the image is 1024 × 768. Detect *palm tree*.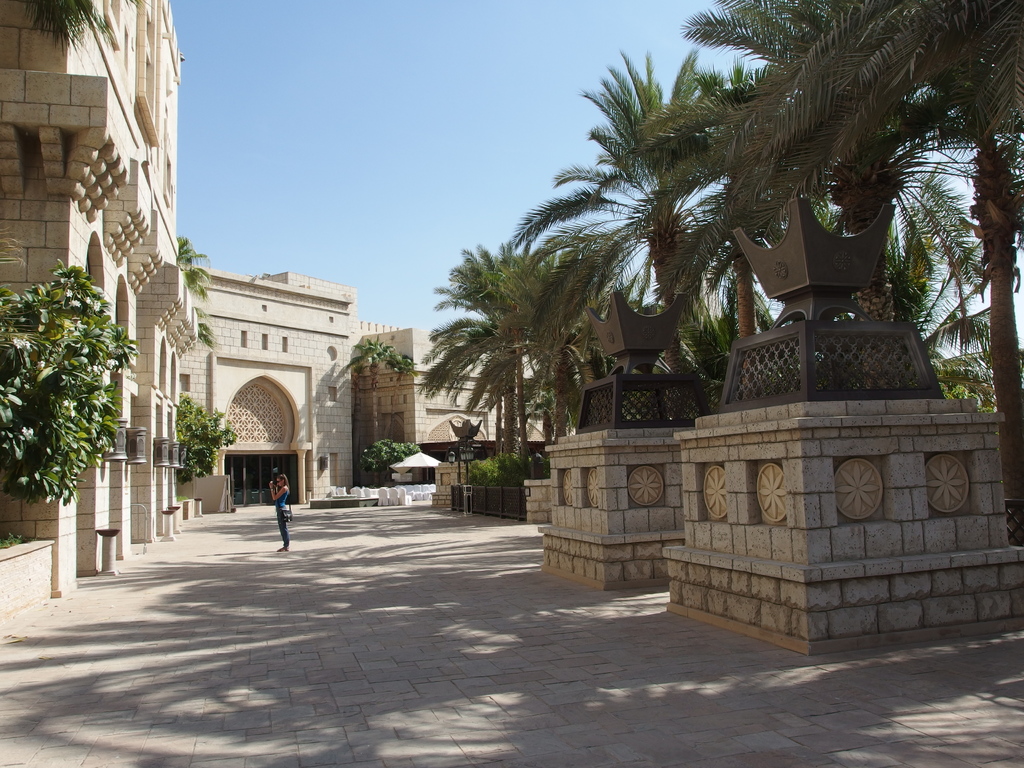
Detection: box=[22, 0, 113, 70].
